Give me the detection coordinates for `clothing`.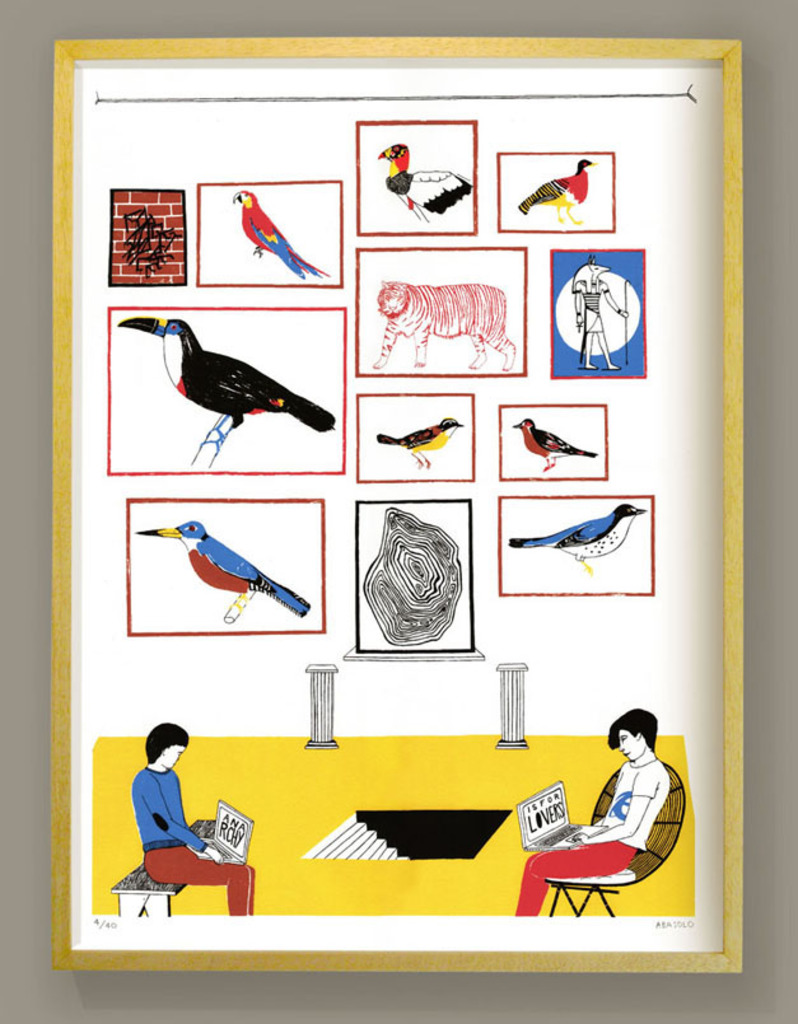
box=[524, 836, 638, 912].
